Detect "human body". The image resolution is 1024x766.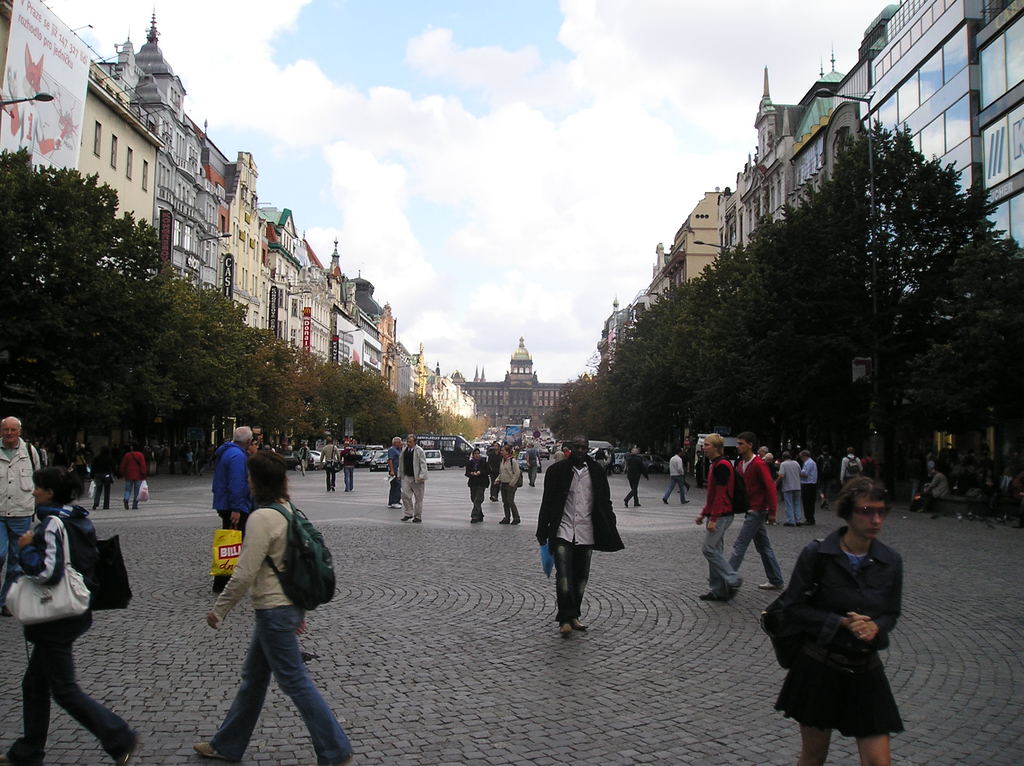
bbox(0, 435, 41, 610).
